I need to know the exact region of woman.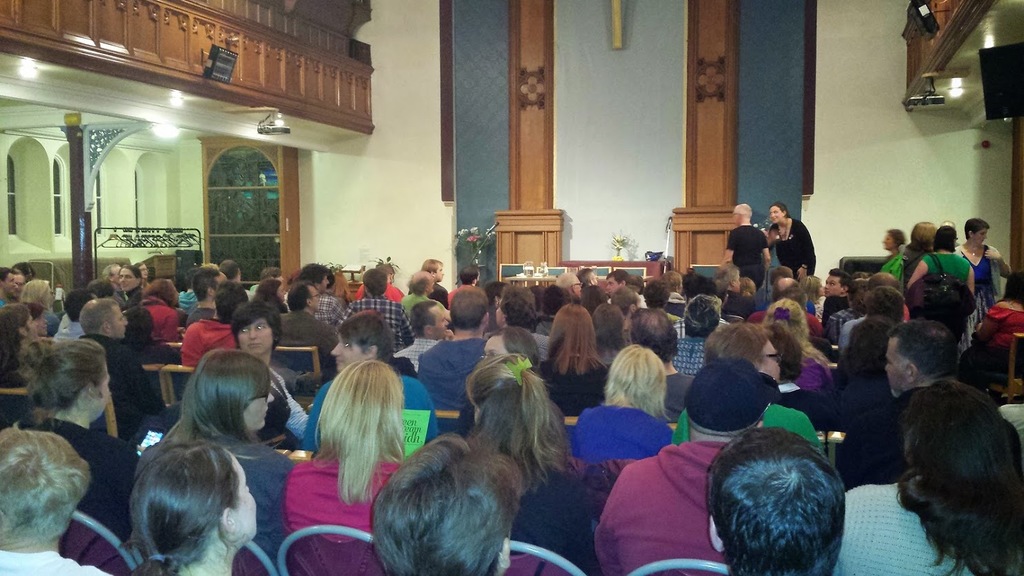
Region: (left=164, top=347, right=296, bottom=575).
